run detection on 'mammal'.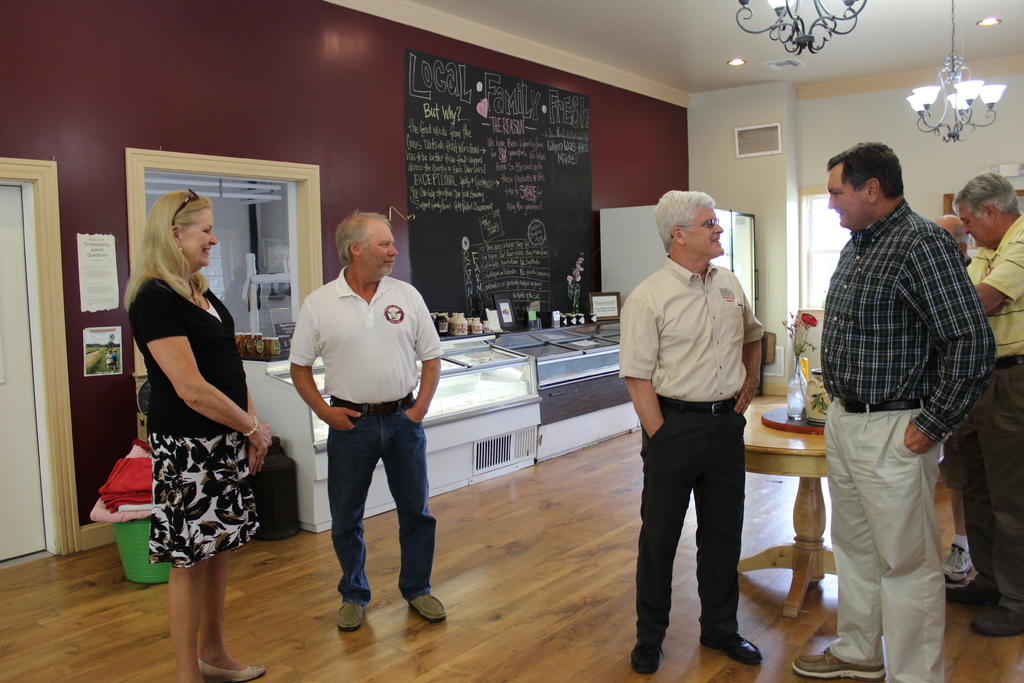
Result: 614/188/766/673.
